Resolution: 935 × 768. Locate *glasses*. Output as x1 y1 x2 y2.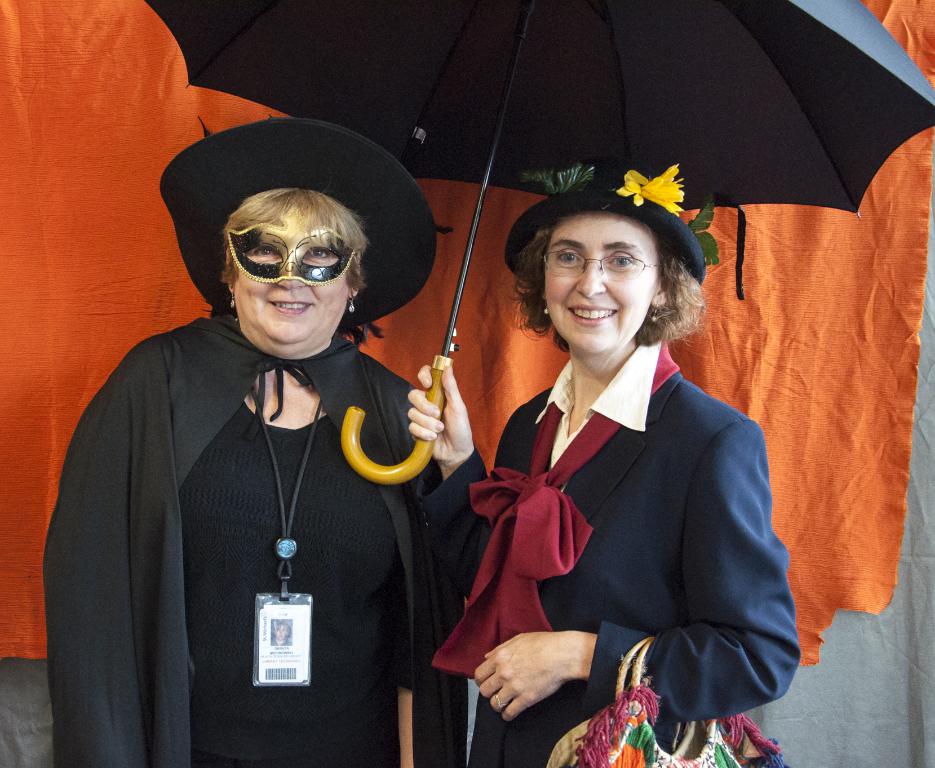
545 248 666 285.
